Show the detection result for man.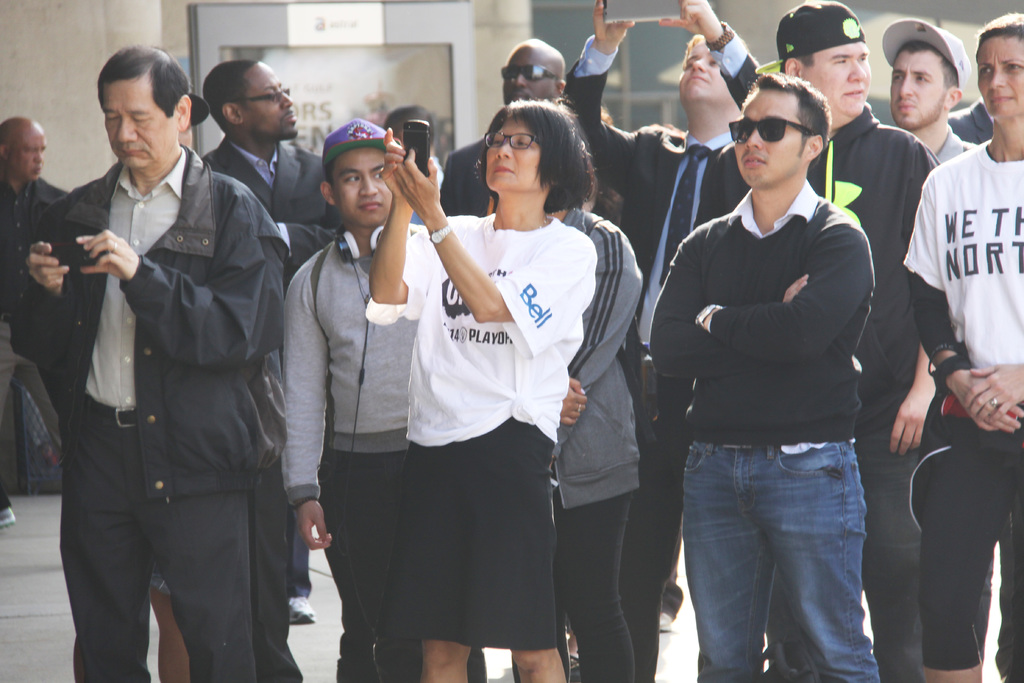
bbox(556, 0, 765, 682).
